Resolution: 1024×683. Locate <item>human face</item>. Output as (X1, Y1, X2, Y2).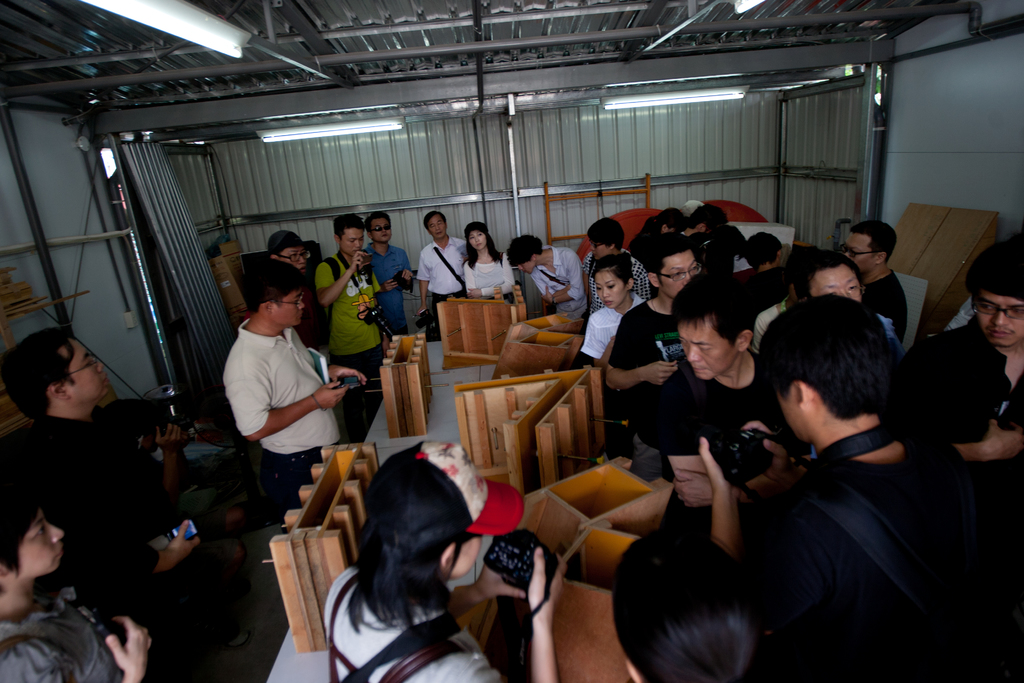
(594, 268, 623, 306).
